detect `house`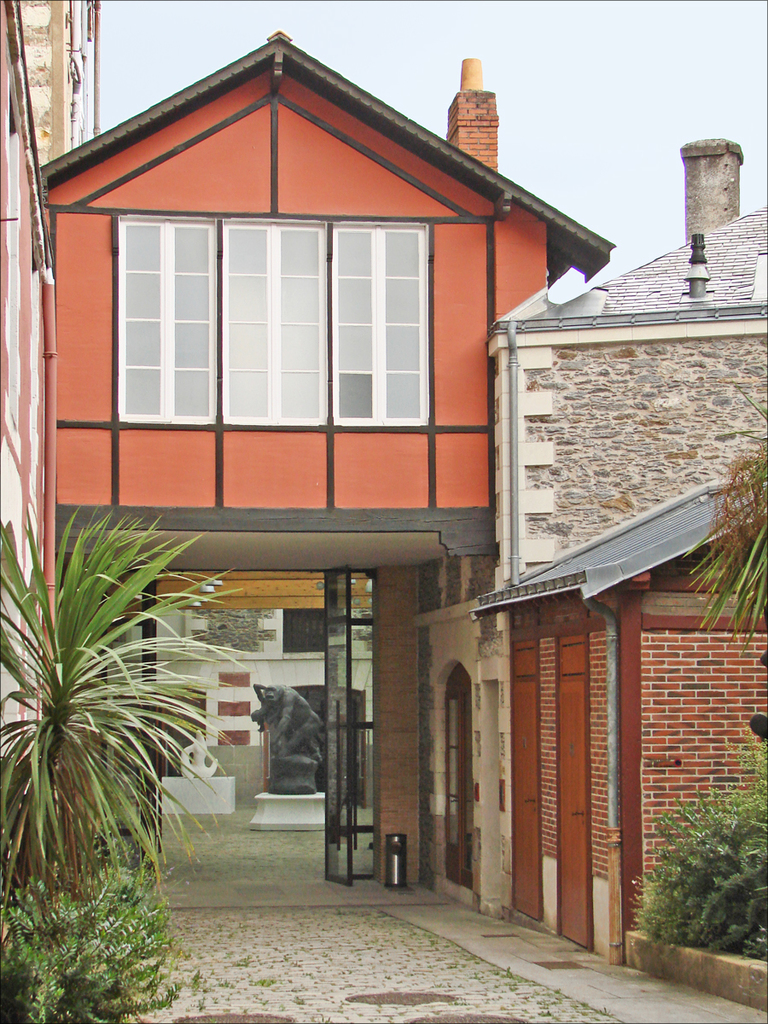
l=0, t=0, r=99, b=742
